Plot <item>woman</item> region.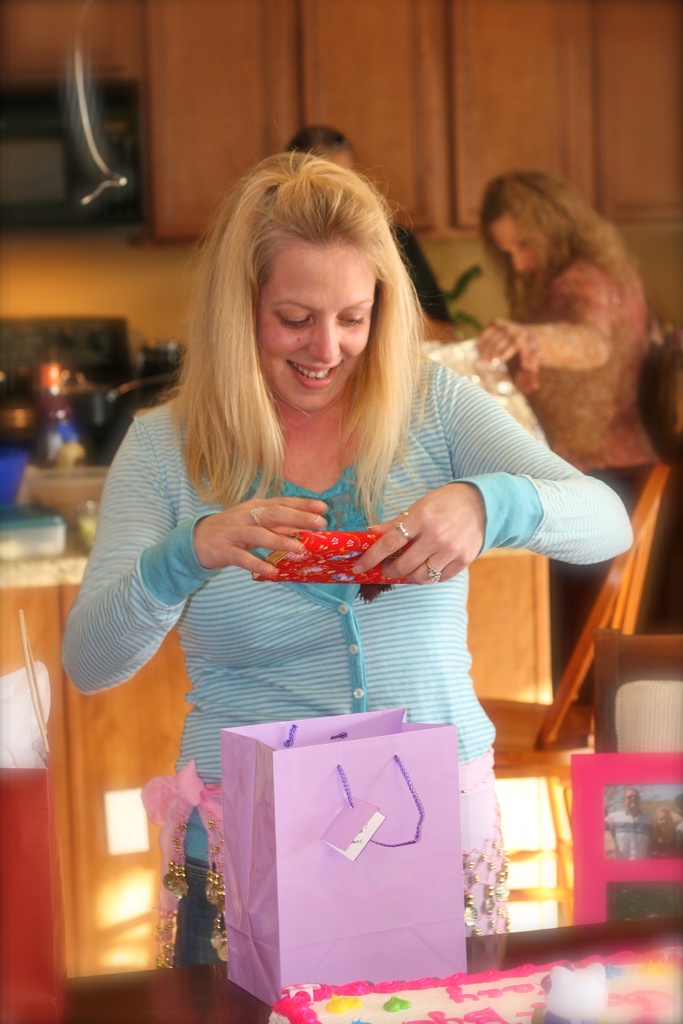
Plotted at Rect(42, 154, 623, 982).
